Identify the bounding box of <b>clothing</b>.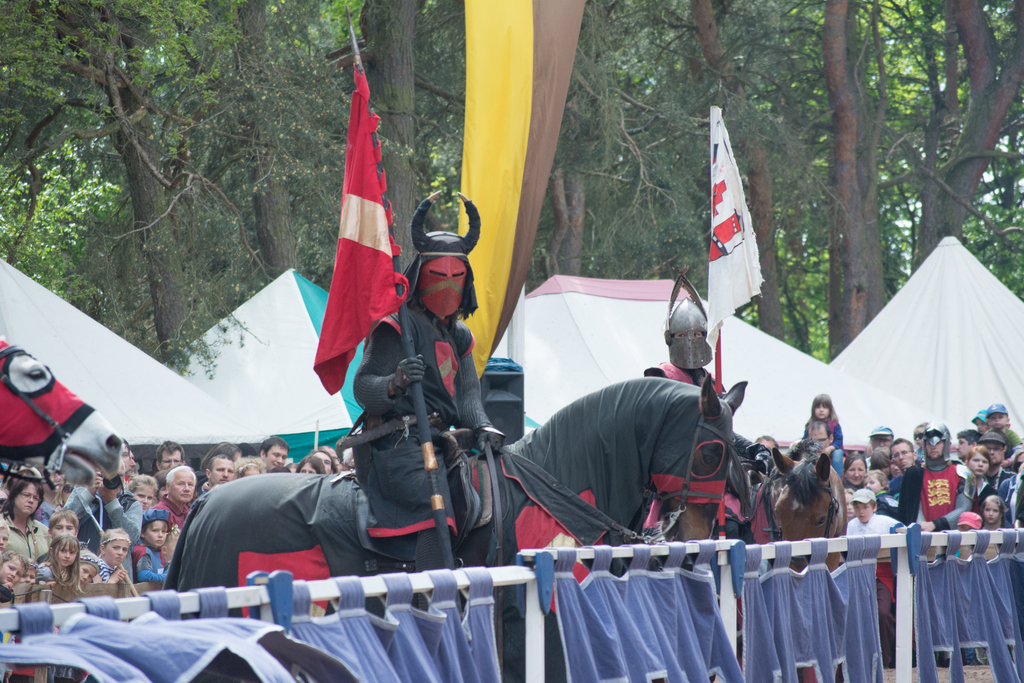
select_region(27, 559, 72, 583).
